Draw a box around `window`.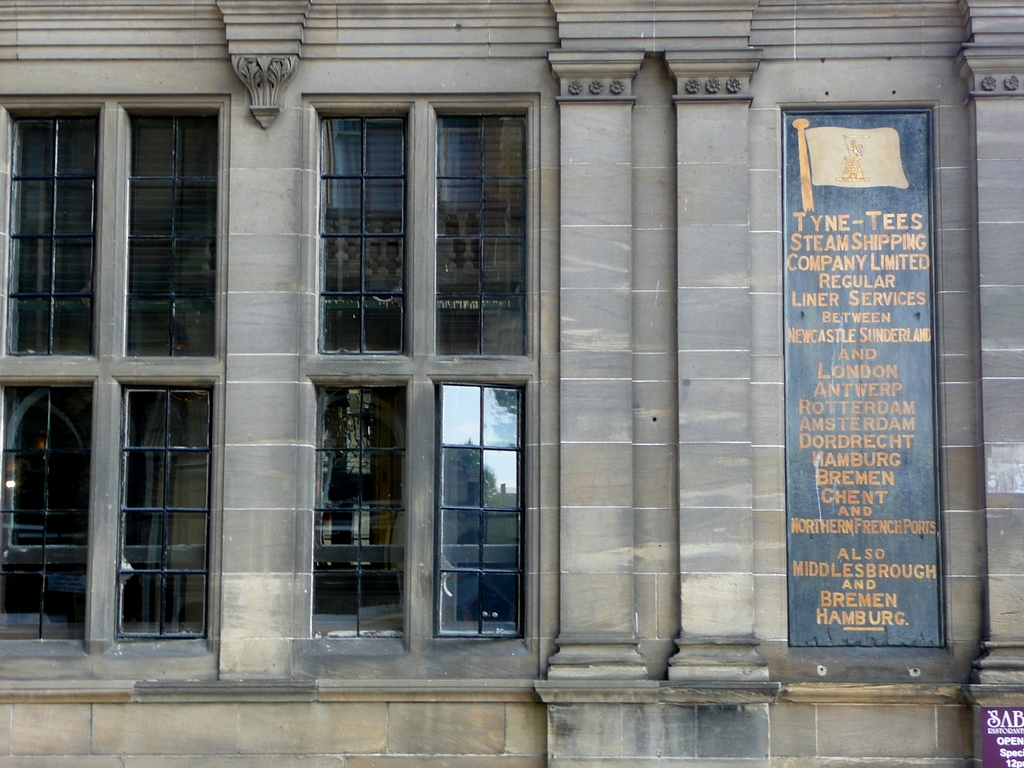
(left=110, top=372, right=227, bottom=640).
